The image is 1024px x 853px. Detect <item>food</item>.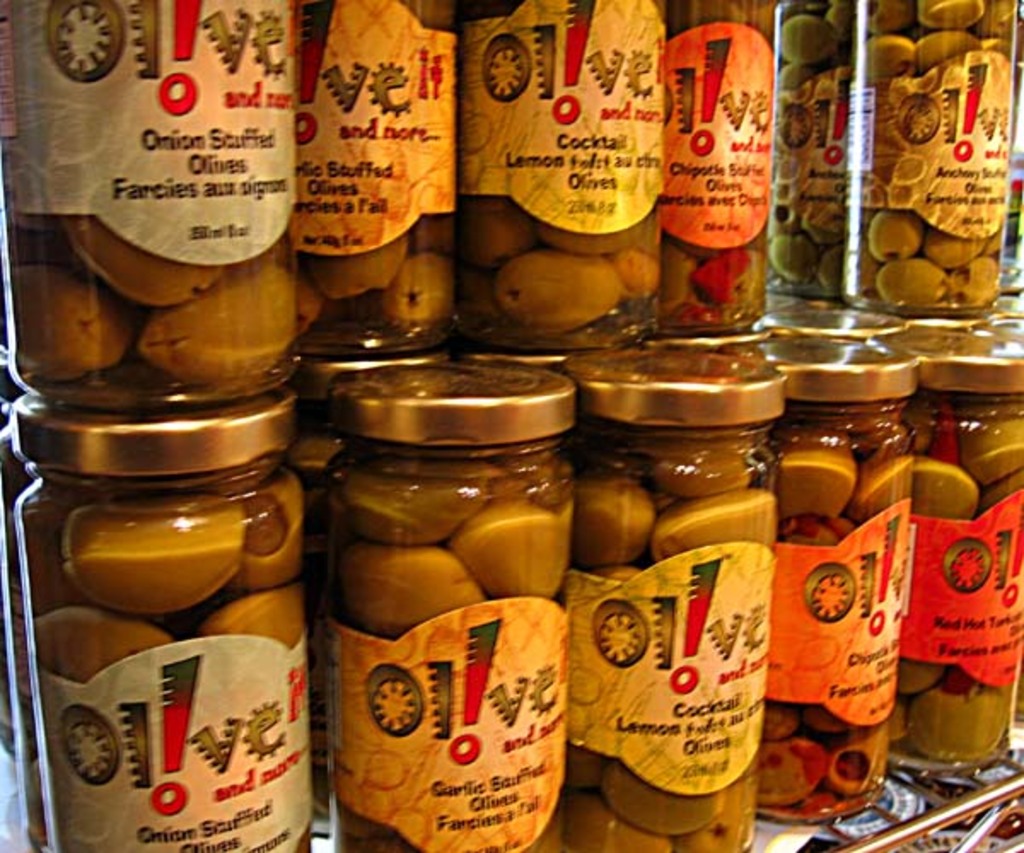
Detection: [left=800, top=693, right=850, bottom=737].
